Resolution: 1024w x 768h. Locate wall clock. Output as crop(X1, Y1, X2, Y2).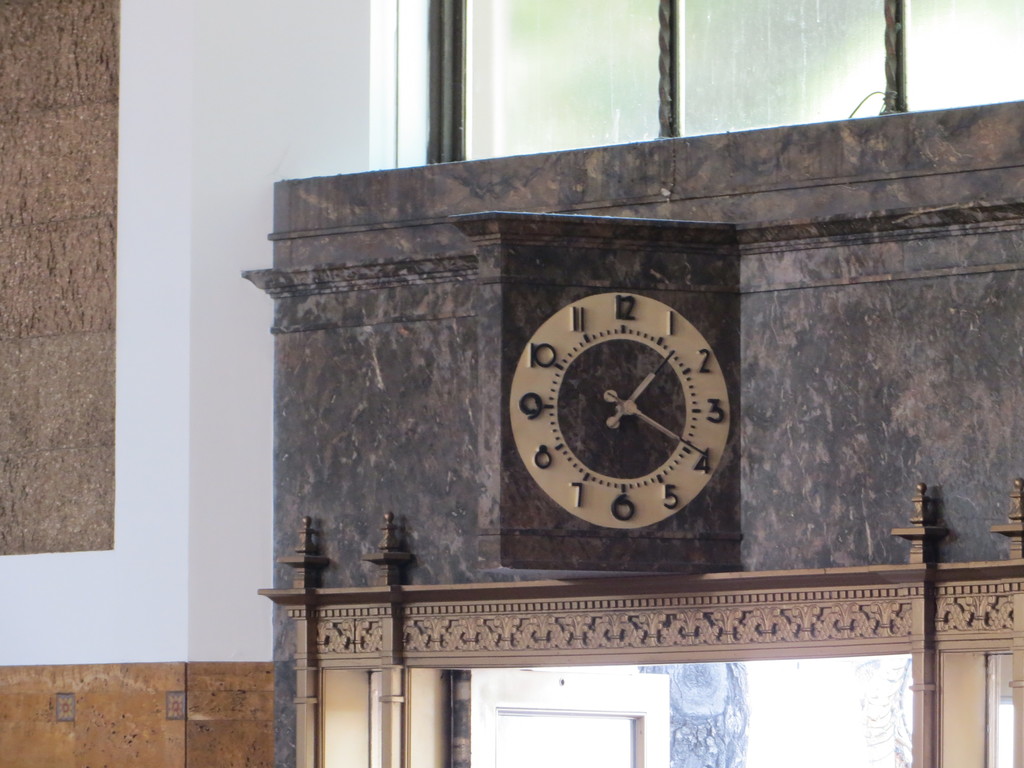
crop(510, 284, 743, 534).
